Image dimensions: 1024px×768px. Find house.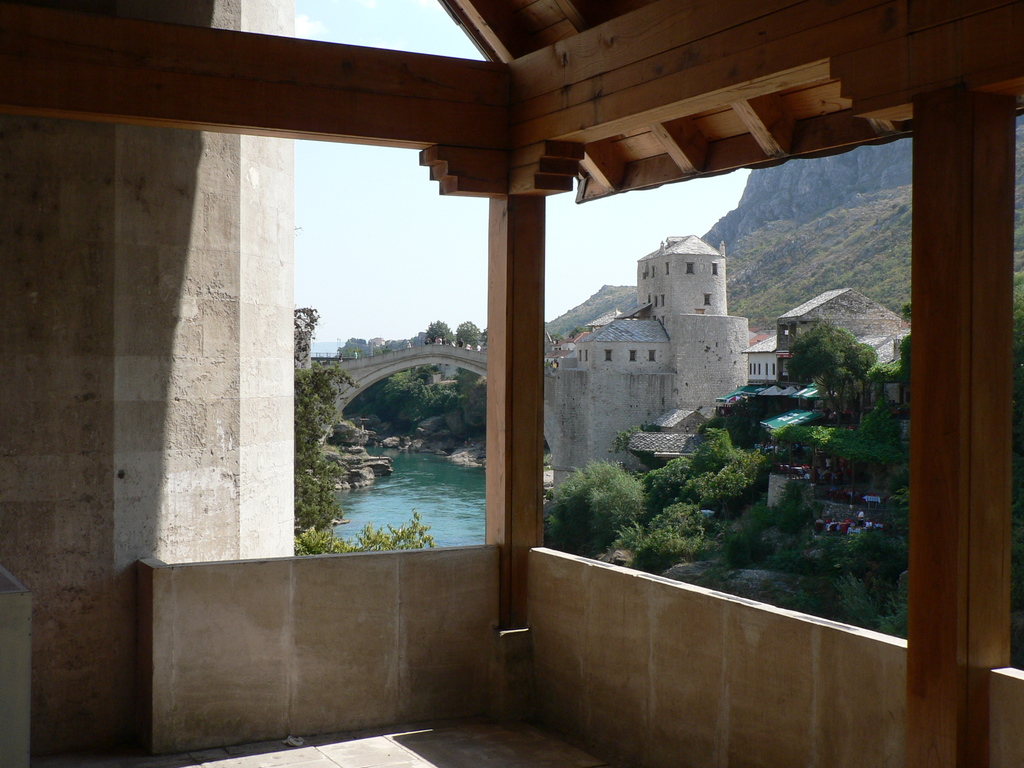
bbox=(715, 285, 913, 544).
